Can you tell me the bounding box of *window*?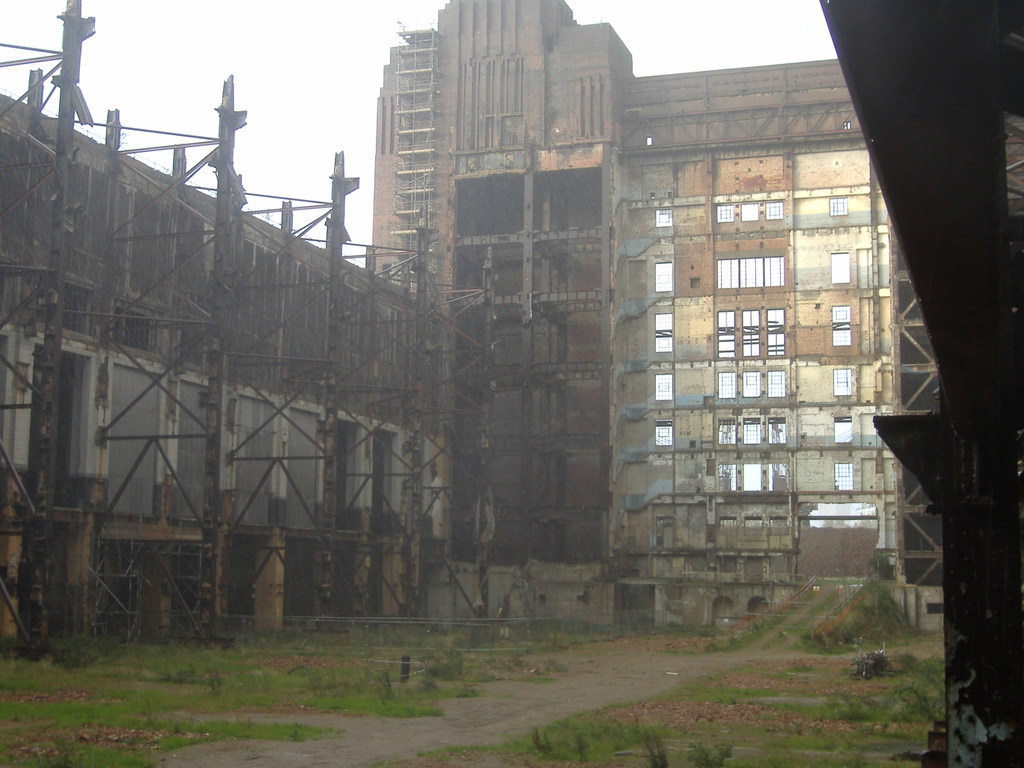
763,204,784,216.
